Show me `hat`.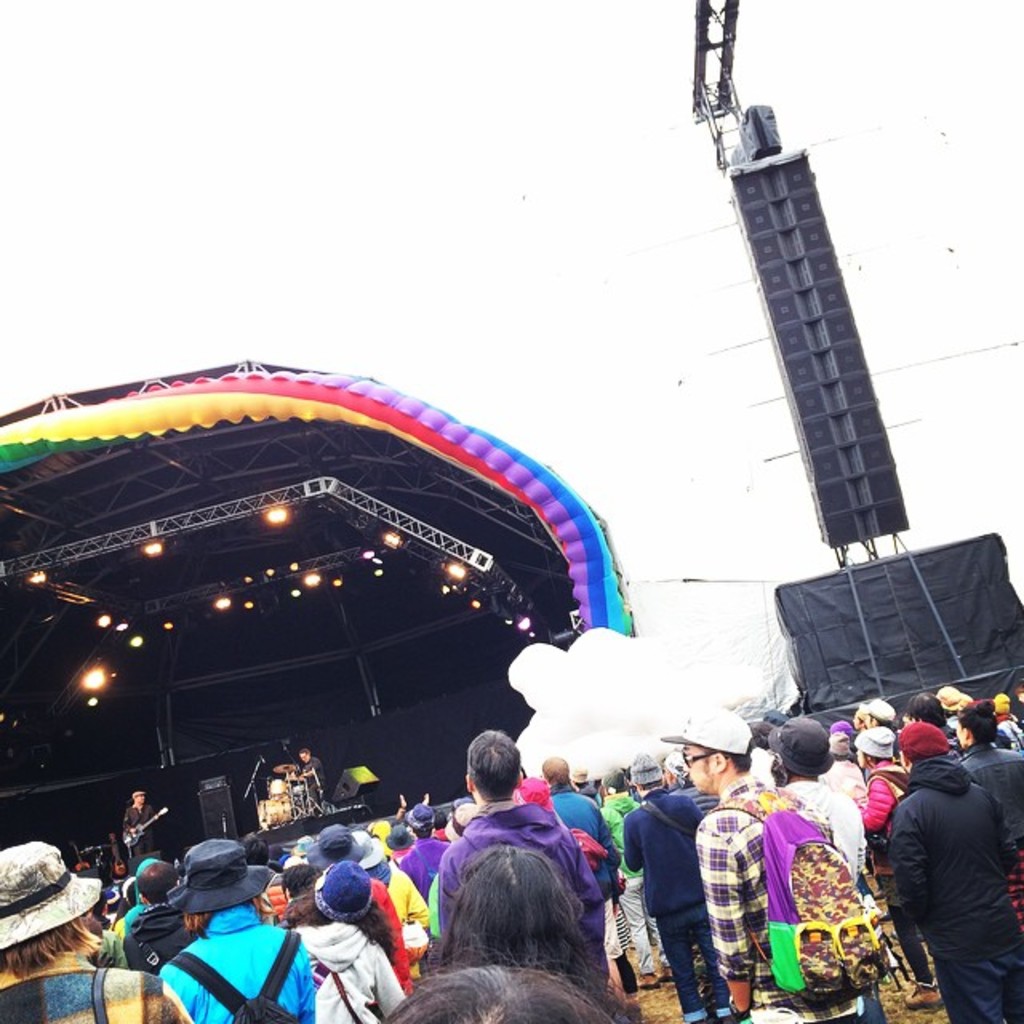
`hat` is here: (440, 802, 472, 845).
